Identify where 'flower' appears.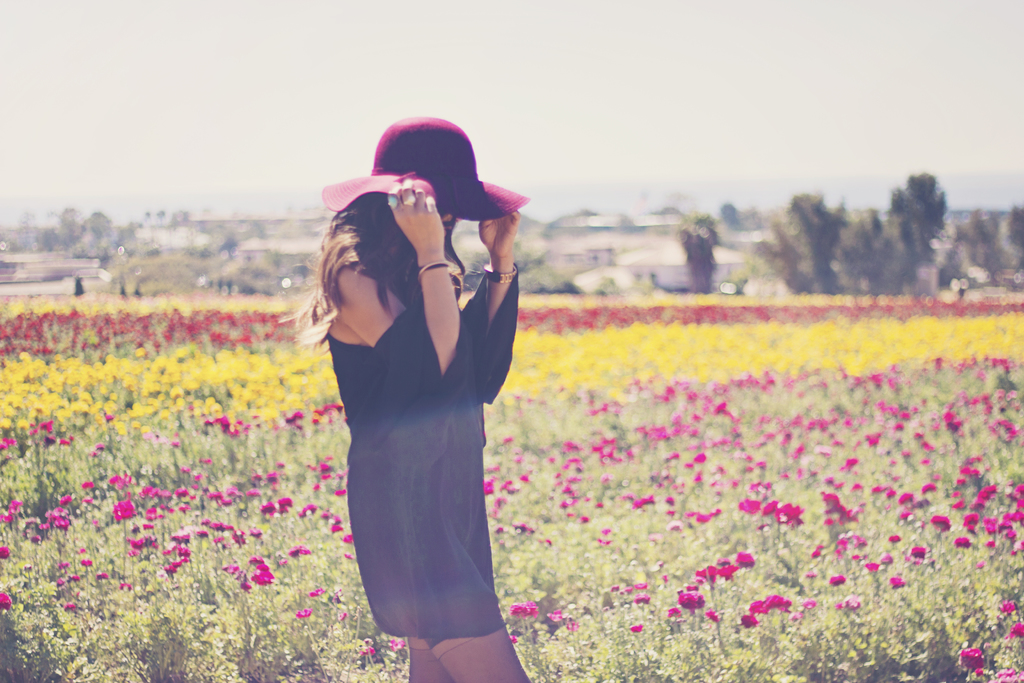
Appears at (0,545,12,561).
